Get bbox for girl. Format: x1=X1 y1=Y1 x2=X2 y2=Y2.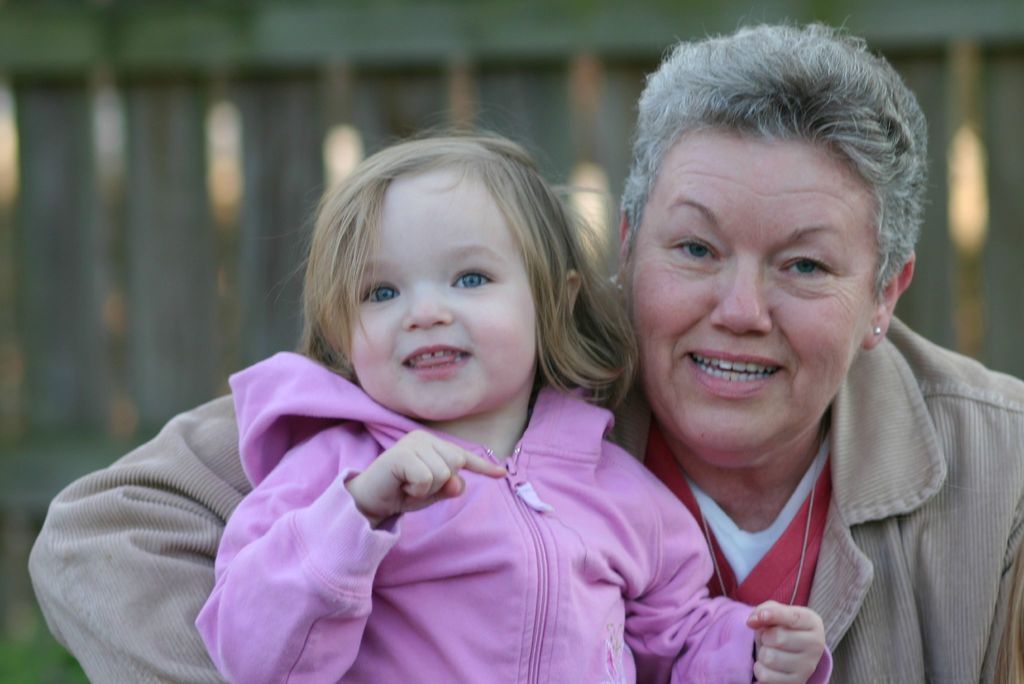
x1=196 y1=104 x2=835 y2=683.
